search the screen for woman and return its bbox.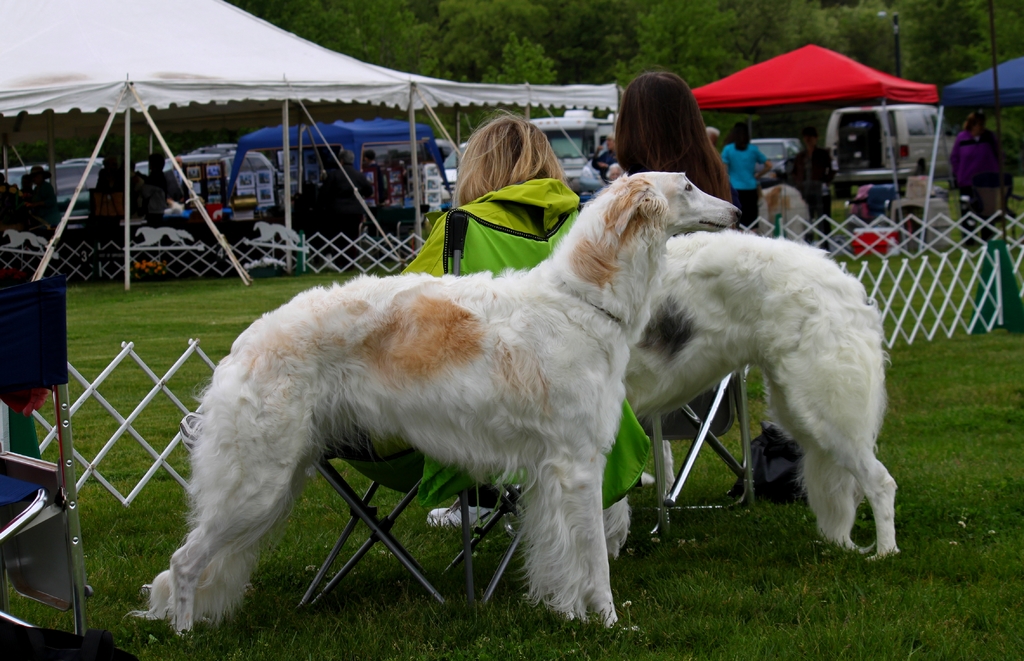
Found: (x1=948, y1=111, x2=1006, y2=240).
